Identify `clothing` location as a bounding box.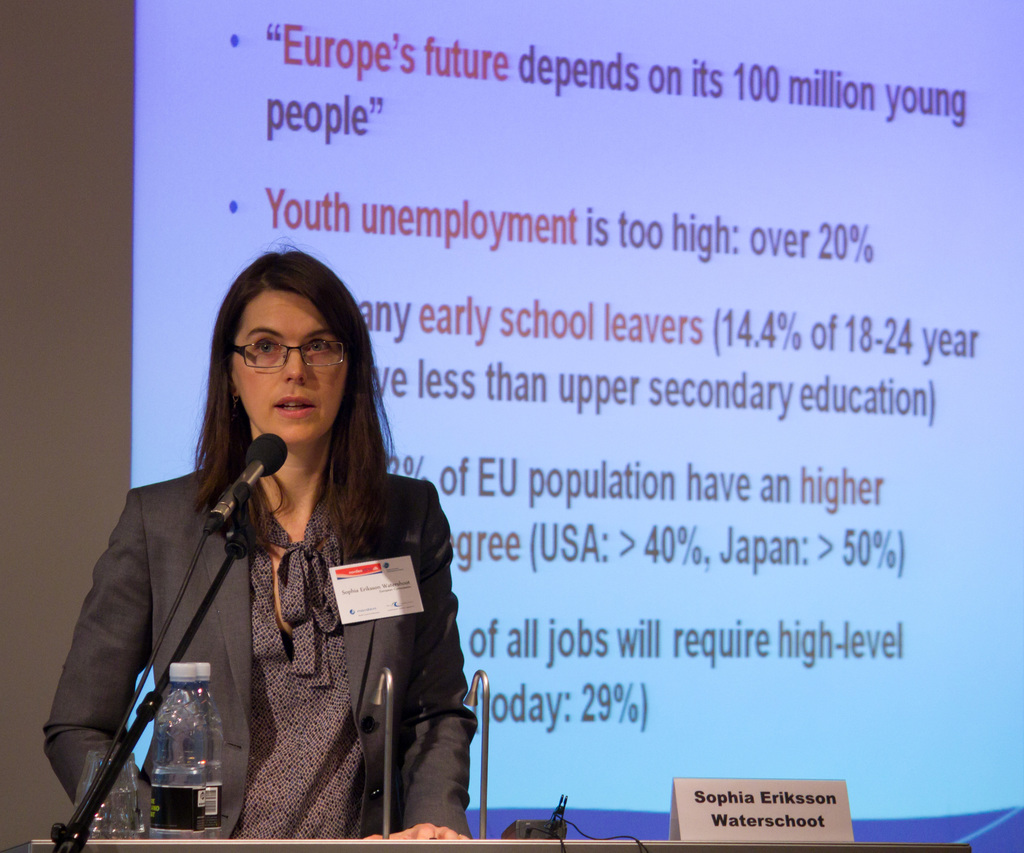
[45, 453, 480, 841].
